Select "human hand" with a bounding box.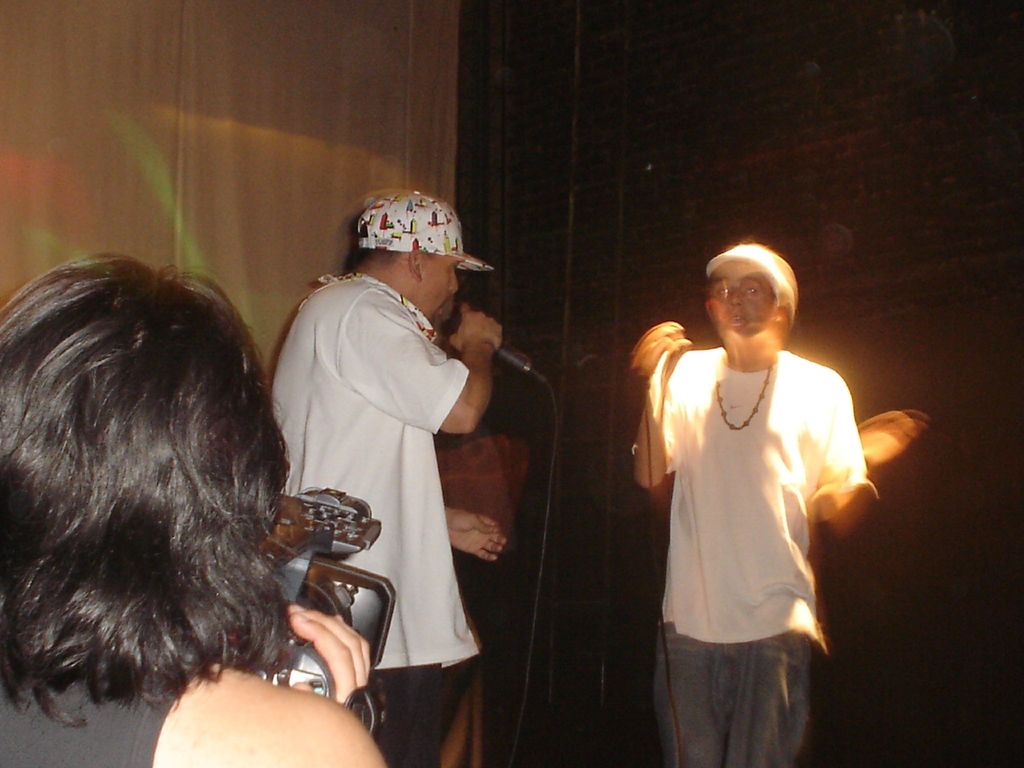
rect(444, 506, 509, 563).
